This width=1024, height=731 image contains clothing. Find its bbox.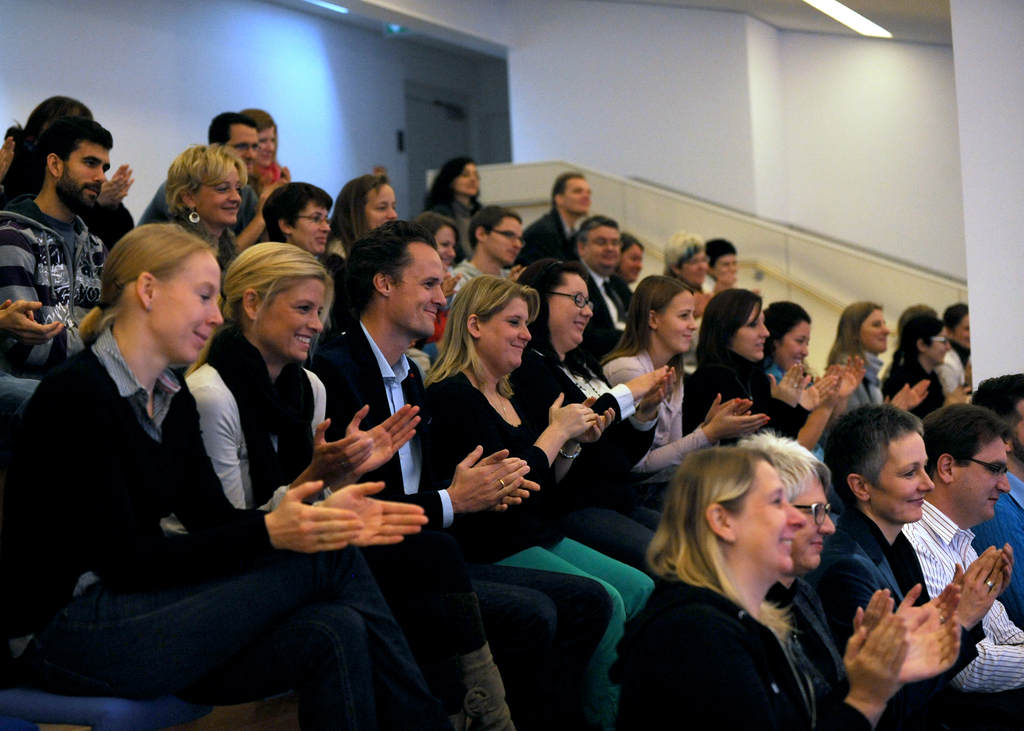
427 187 490 258.
